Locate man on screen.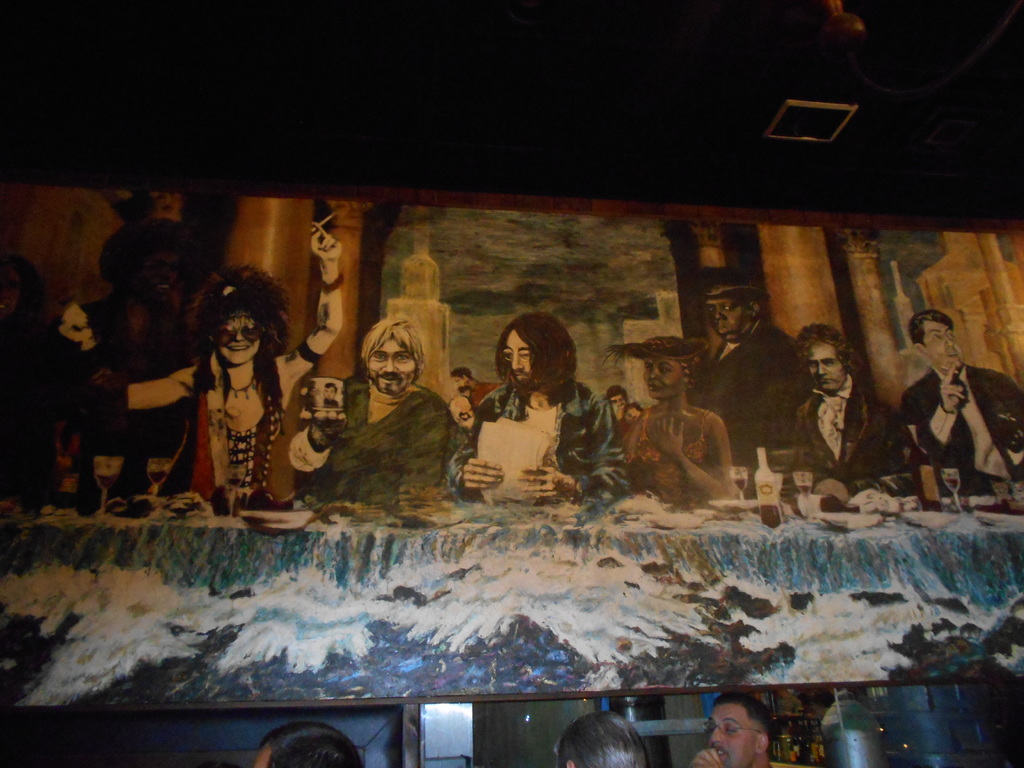
On screen at bbox=(560, 712, 646, 767).
